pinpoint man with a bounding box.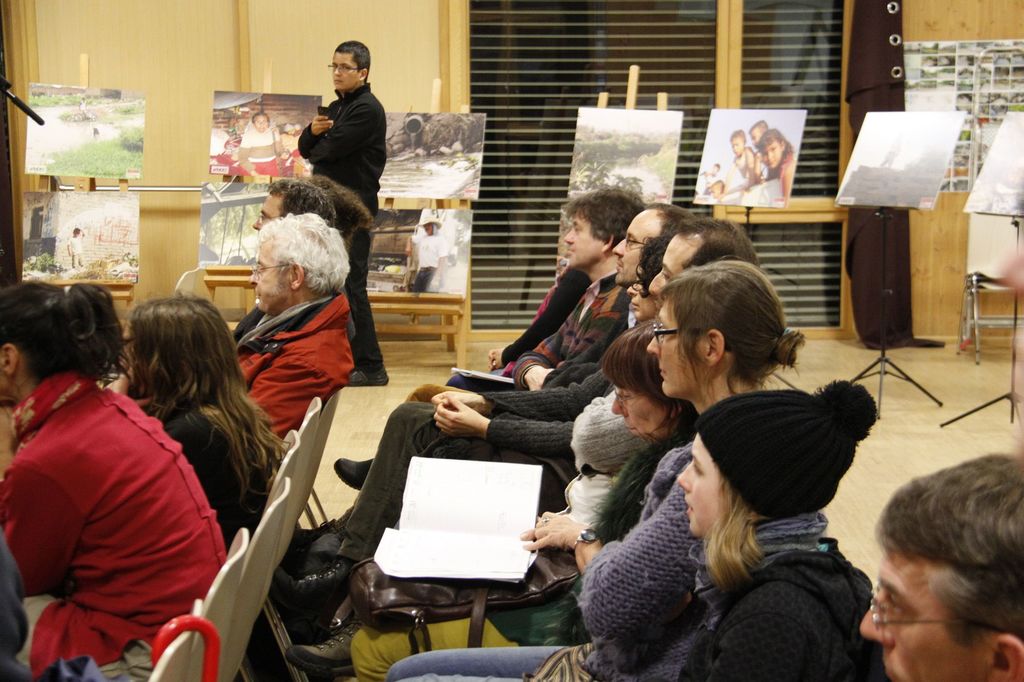
left=287, top=191, right=650, bottom=564.
